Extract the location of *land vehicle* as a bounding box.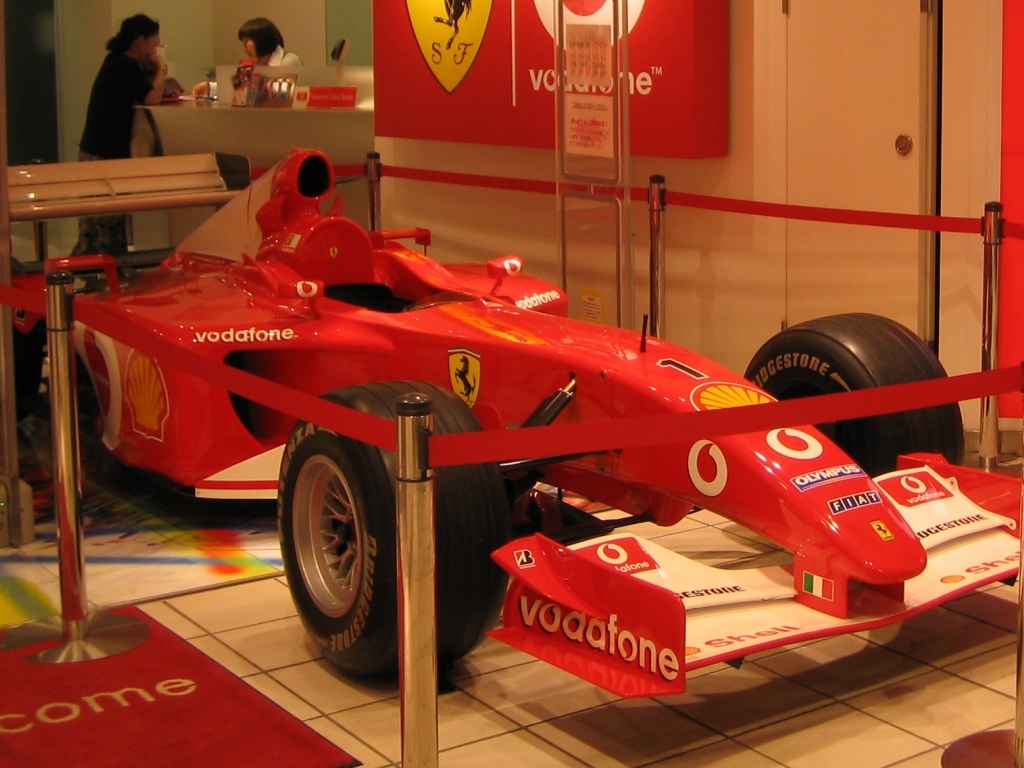
Rect(20, 178, 963, 687).
